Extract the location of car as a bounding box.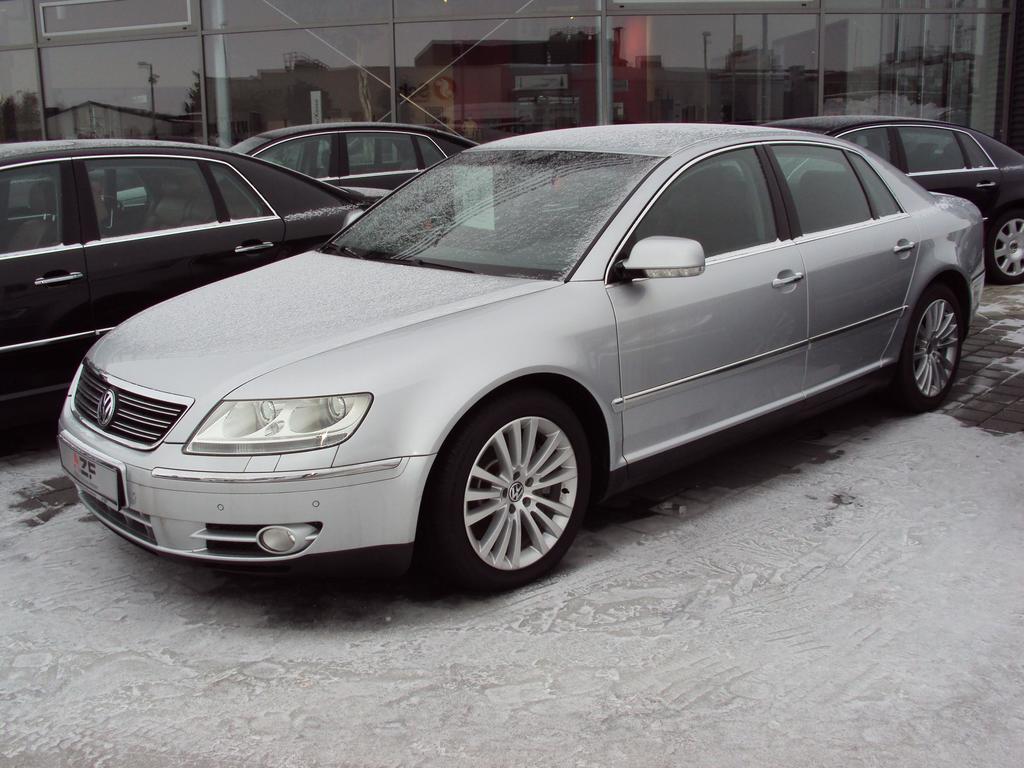
722, 114, 1023, 283.
